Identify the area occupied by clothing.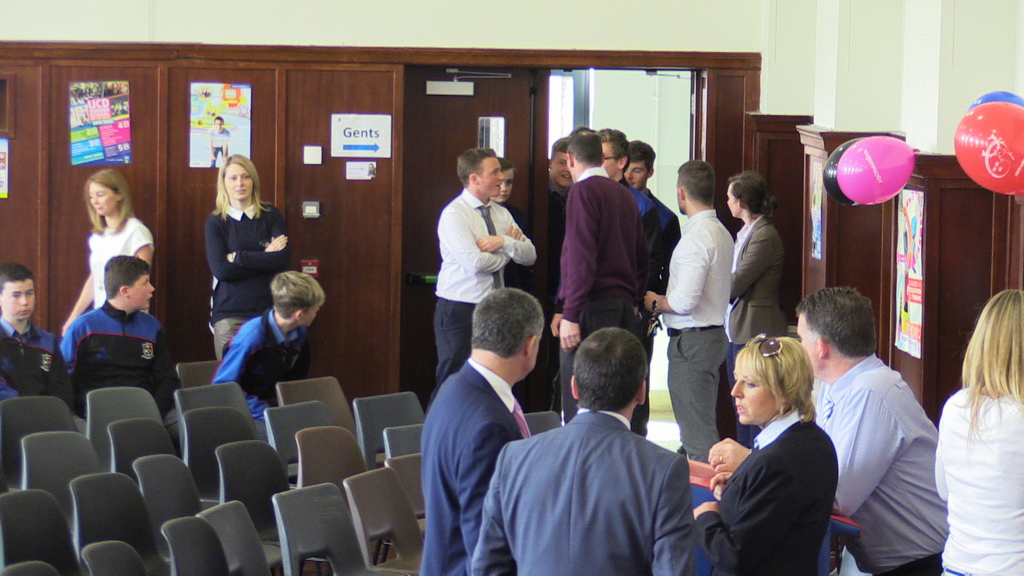
Area: [x1=470, y1=407, x2=697, y2=575].
